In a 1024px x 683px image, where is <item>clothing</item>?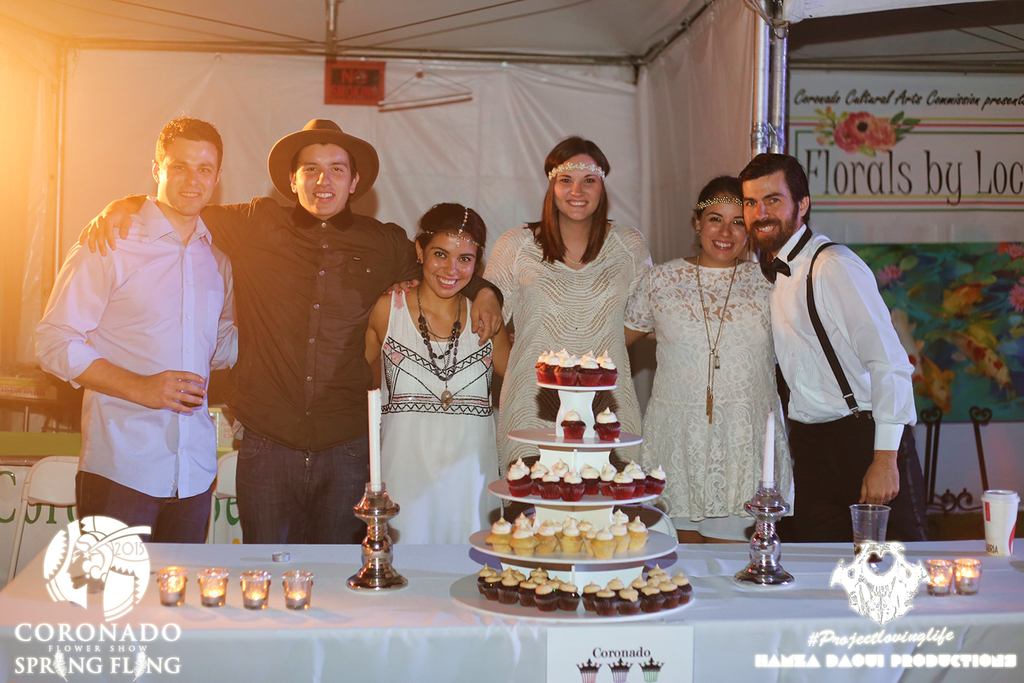
<region>199, 204, 421, 540</region>.
